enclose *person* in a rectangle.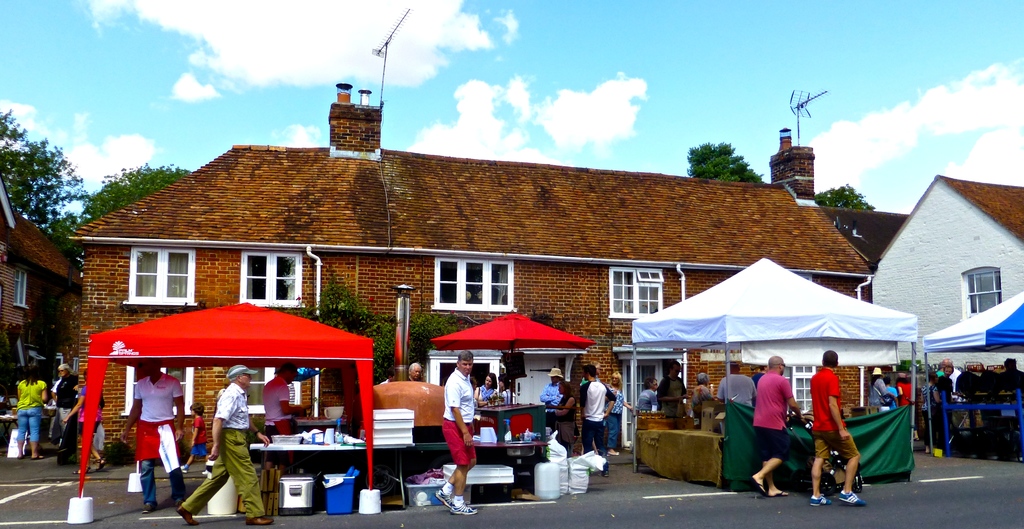
bbox(552, 381, 580, 447).
